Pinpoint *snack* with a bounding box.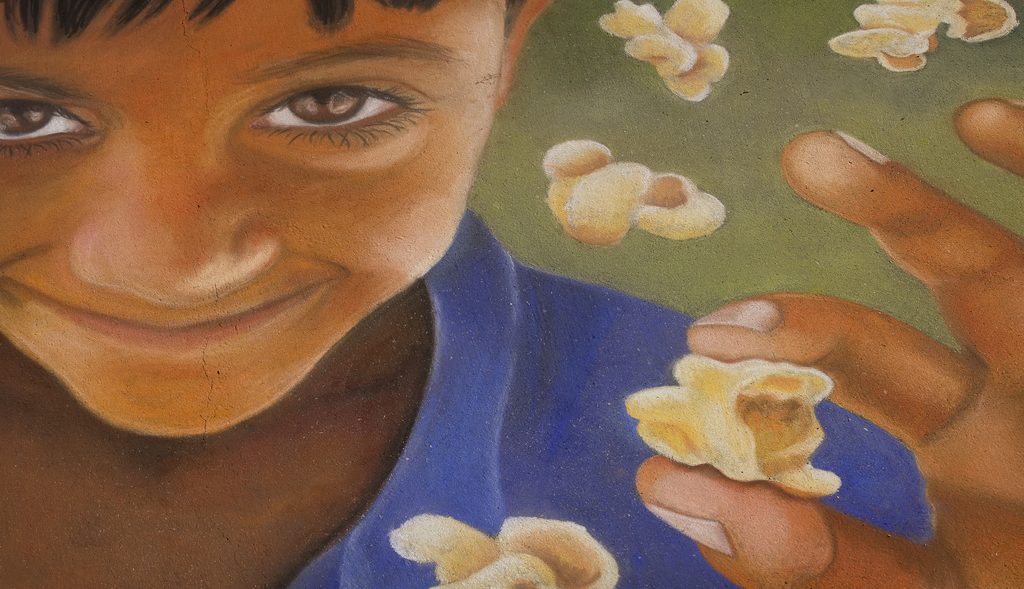
pyautogui.locateOnScreen(540, 138, 728, 248).
